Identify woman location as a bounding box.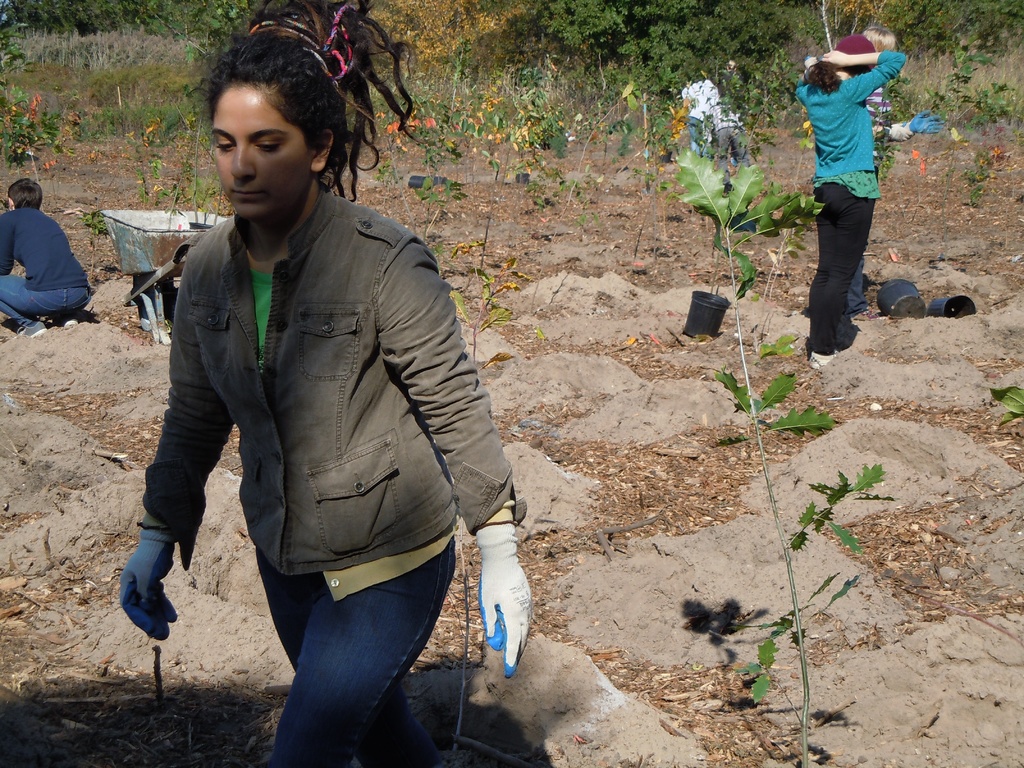
bbox=(785, 32, 912, 373).
